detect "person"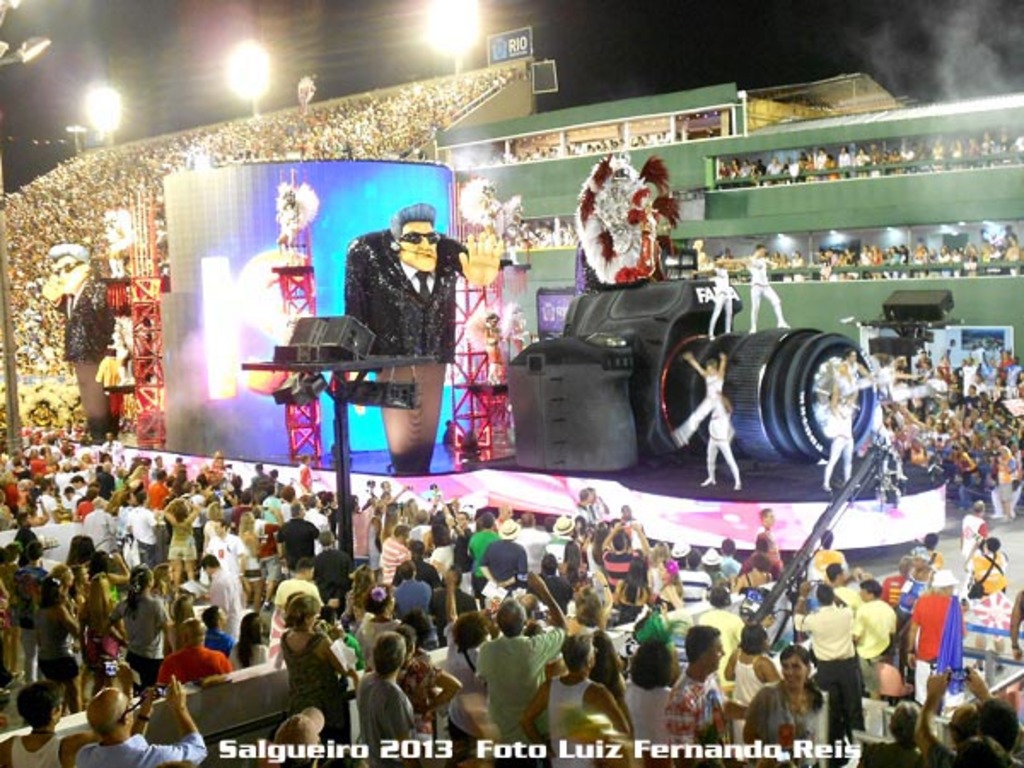
BBox(343, 198, 452, 398)
